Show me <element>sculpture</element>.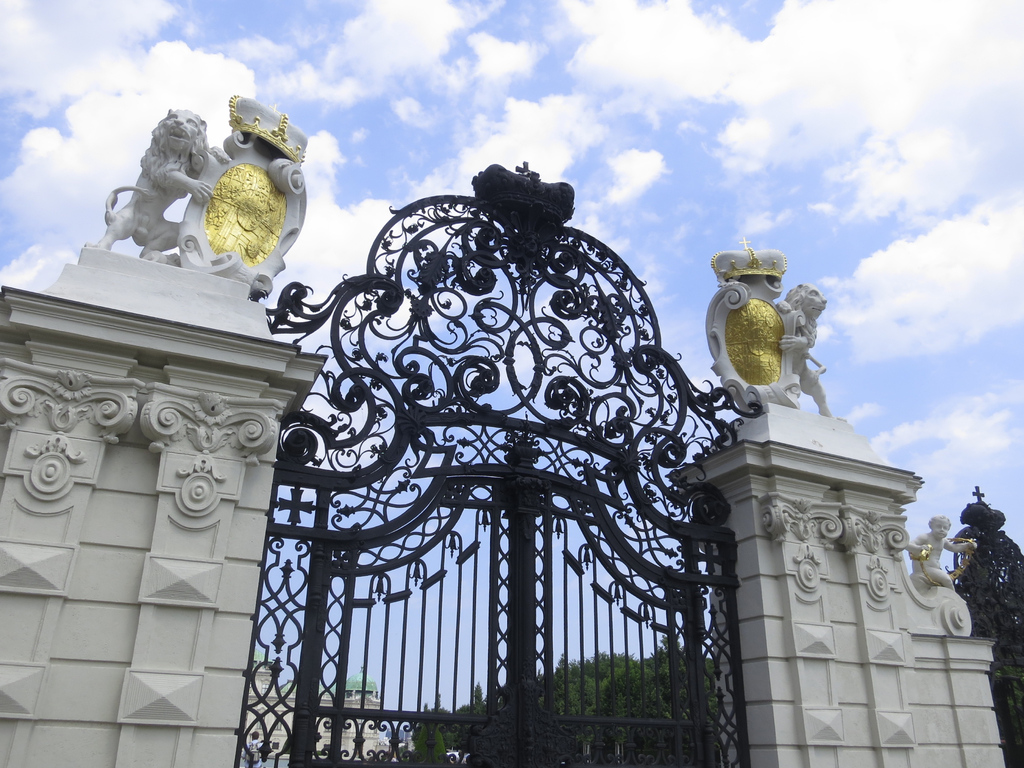
<element>sculpture</element> is here: bbox(907, 515, 974, 591).
